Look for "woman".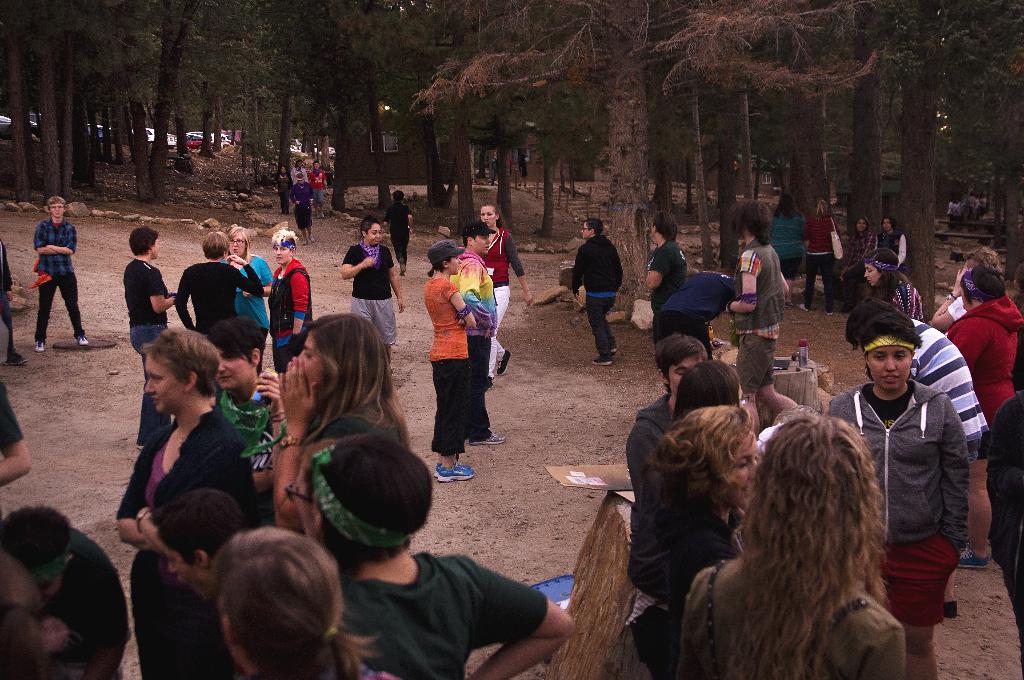
Found: bbox=(290, 159, 308, 185).
